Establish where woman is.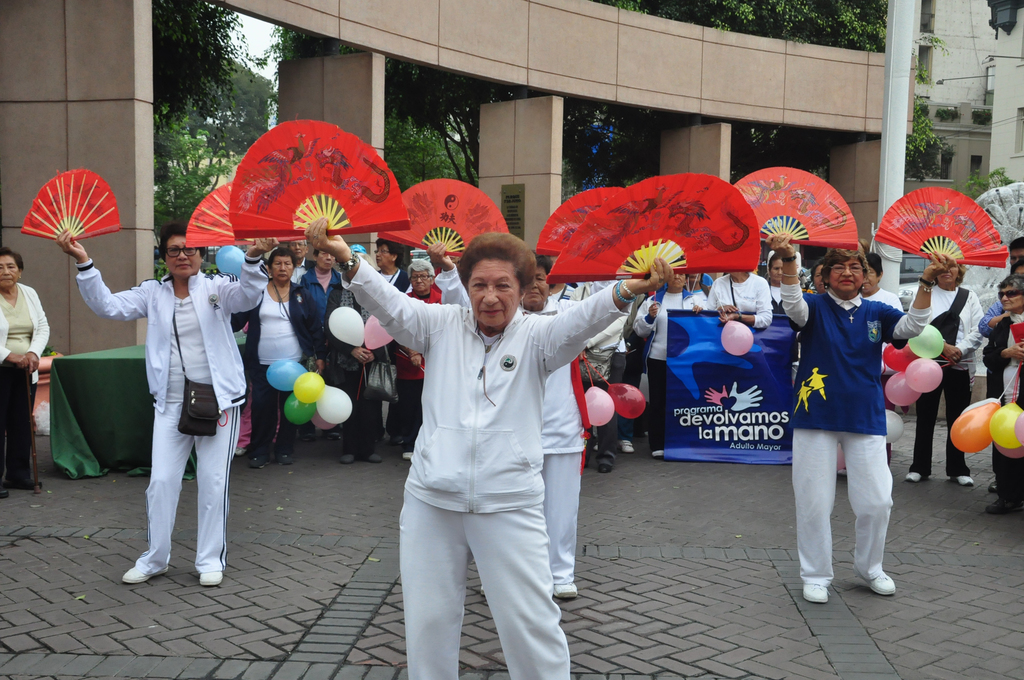
Established at (429, 238, 641, 598).
